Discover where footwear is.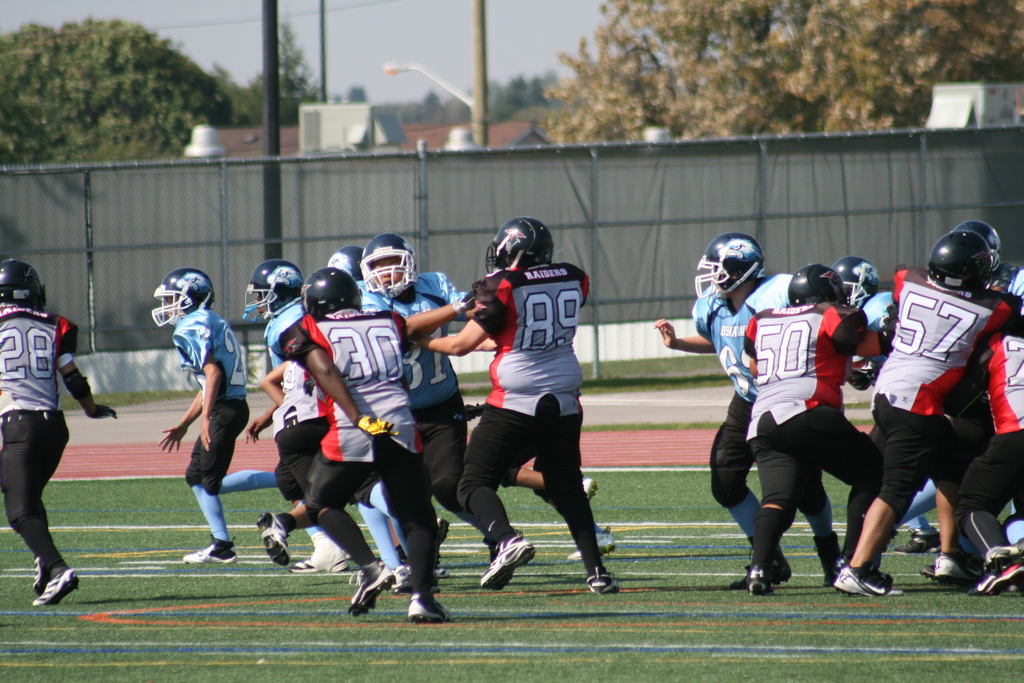
Discovered at detection(974, 549, 1023, 599).
